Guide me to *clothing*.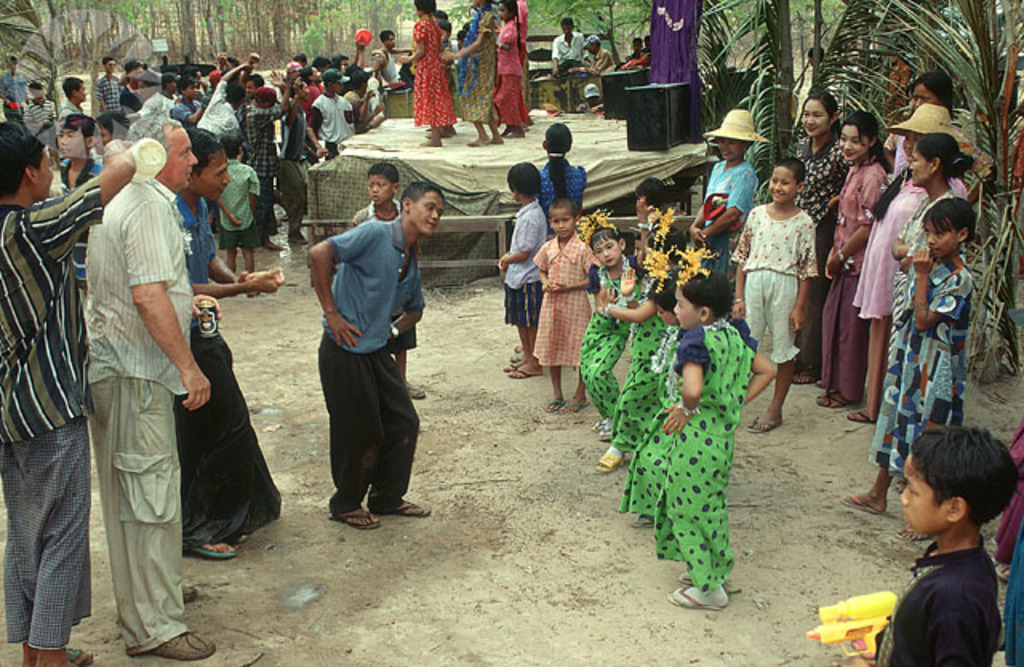
Guidance: (x1=499, y1=197, x2=549, y2=330).
